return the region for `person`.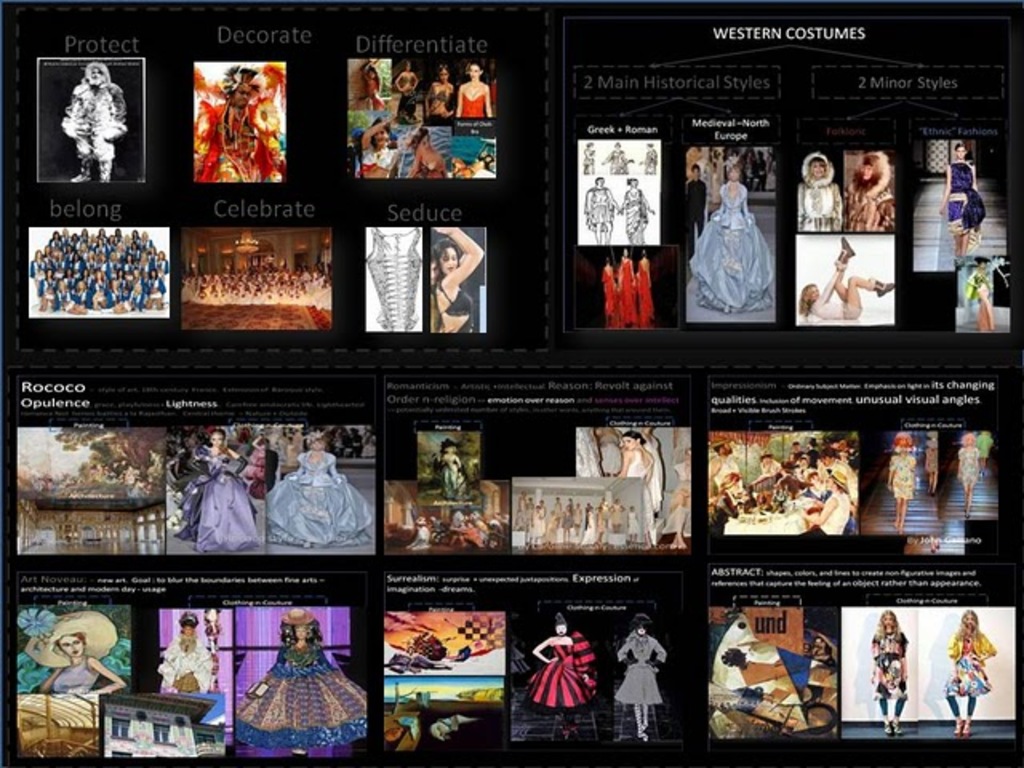
795 152 842 232.
